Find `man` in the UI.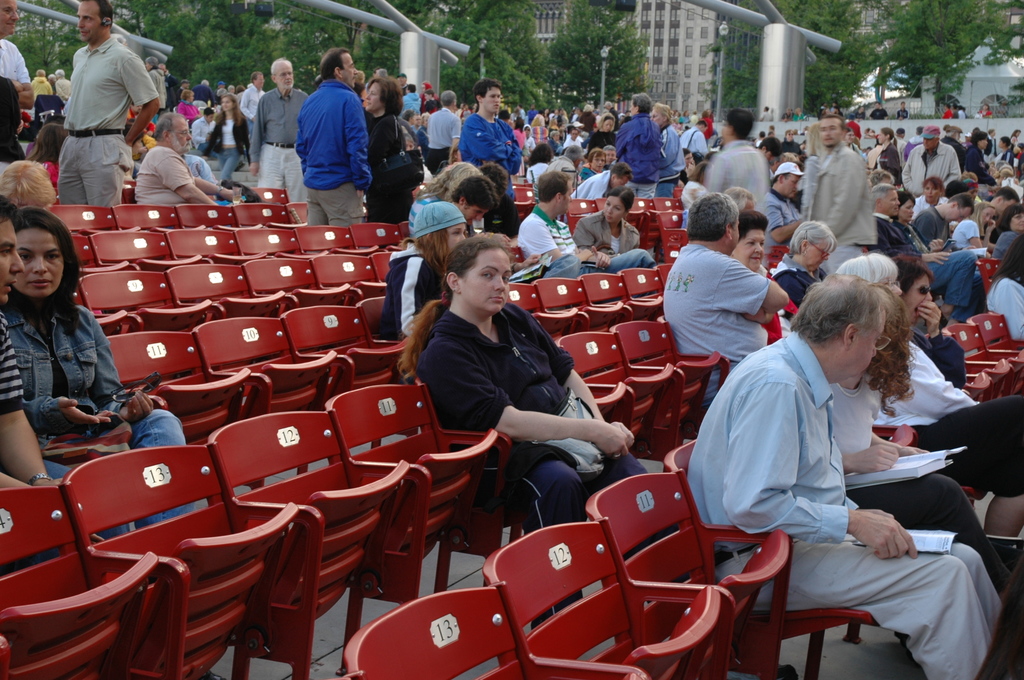
UI element at [x1=45, y1=8, x2=160, y2=198].
